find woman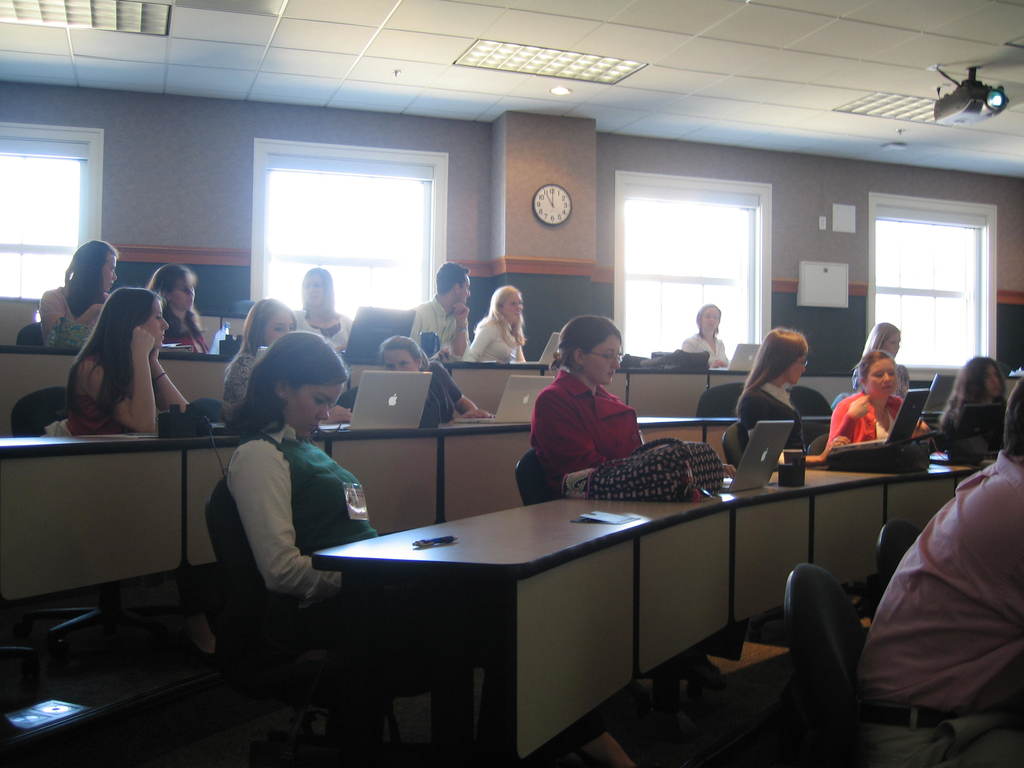
[214, 295, 348, 426]
